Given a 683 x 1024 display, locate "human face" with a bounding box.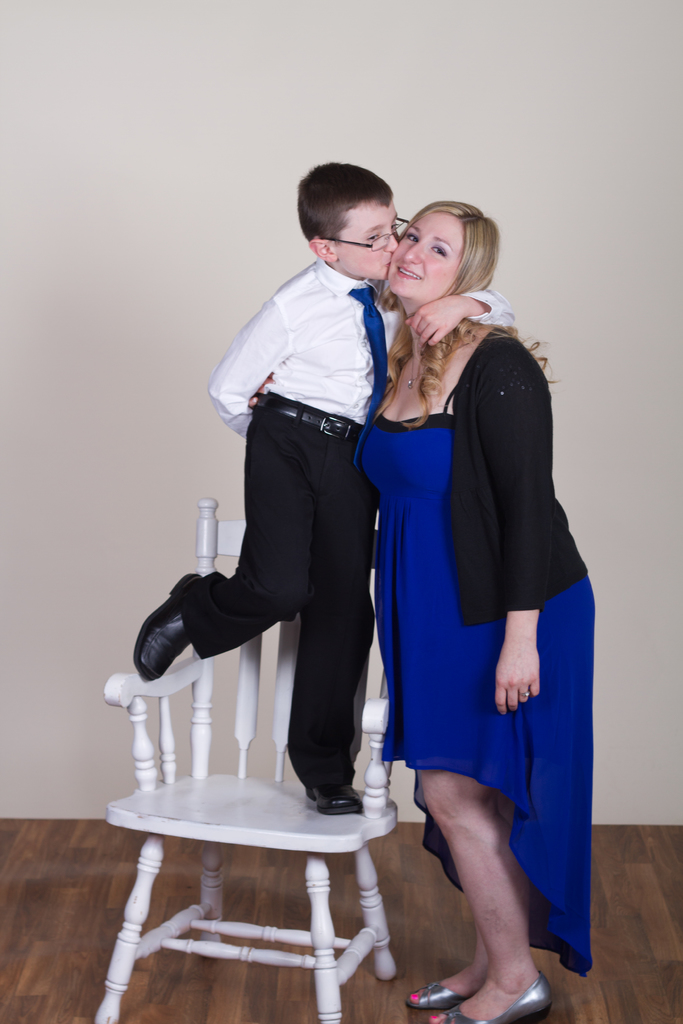
Located: [x1=336, y1=199, x2=396, y2=279].
